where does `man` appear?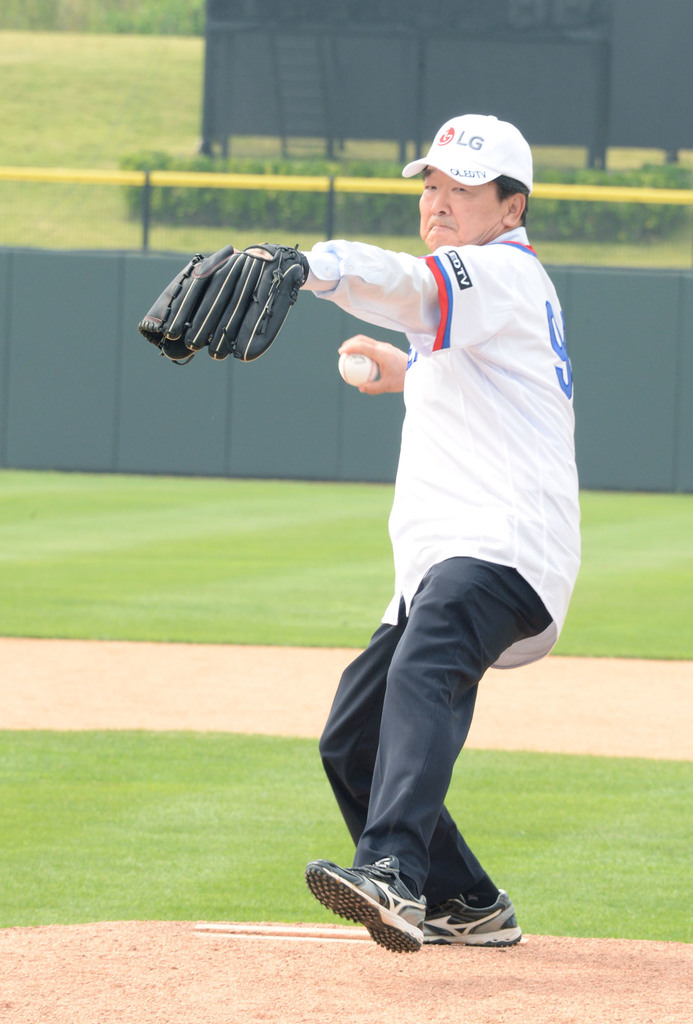
Appears at [x1=278, y1=90, x2=593, y2=968].
